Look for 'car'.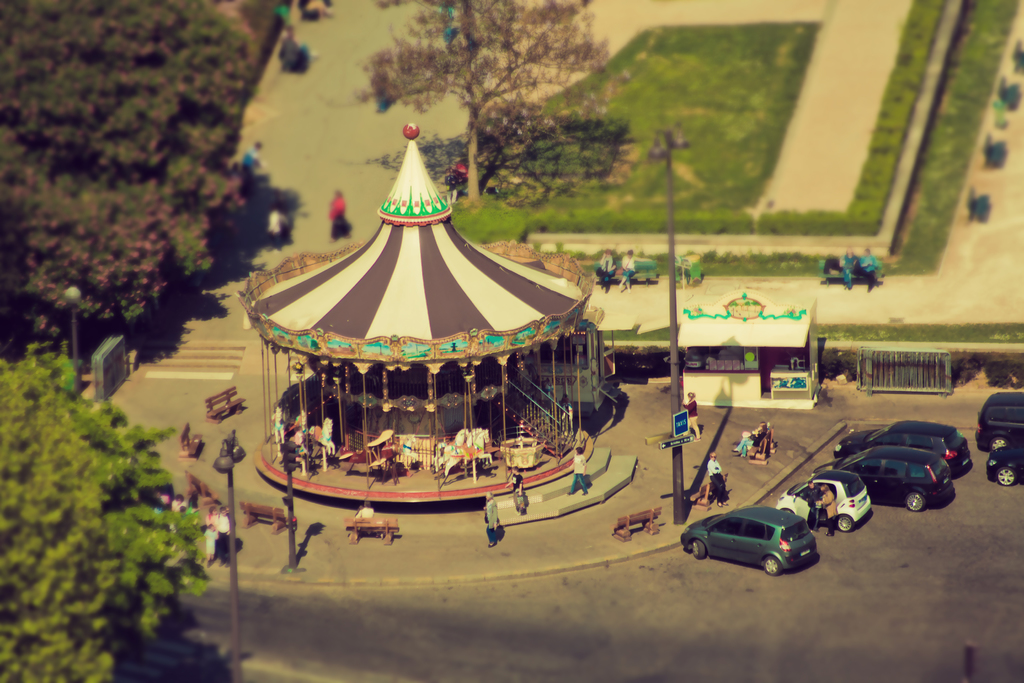
Found: (831, 425, 970, 479).
